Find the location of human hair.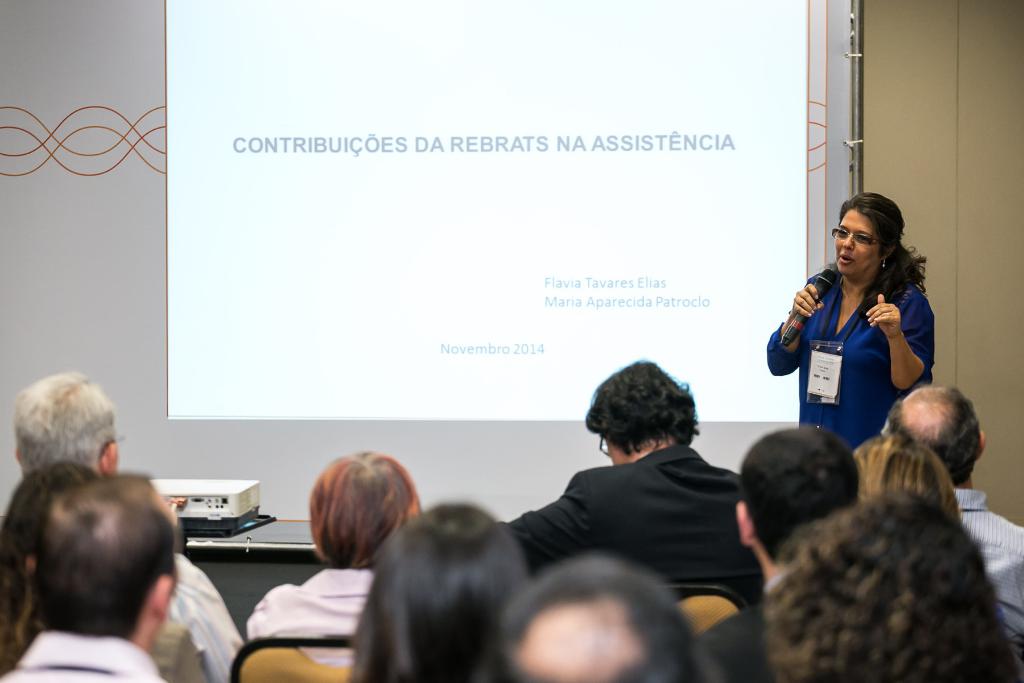
Location: (885, 382, 982, 484).
